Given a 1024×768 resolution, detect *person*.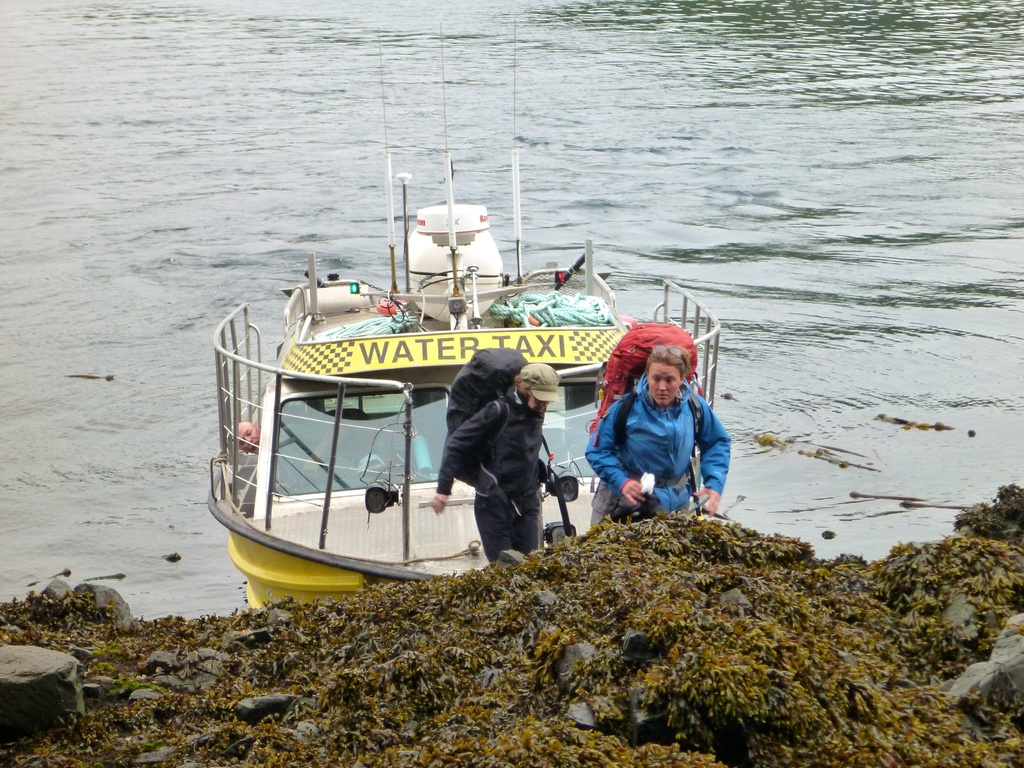
bbox(435, 356, 572, 565).
